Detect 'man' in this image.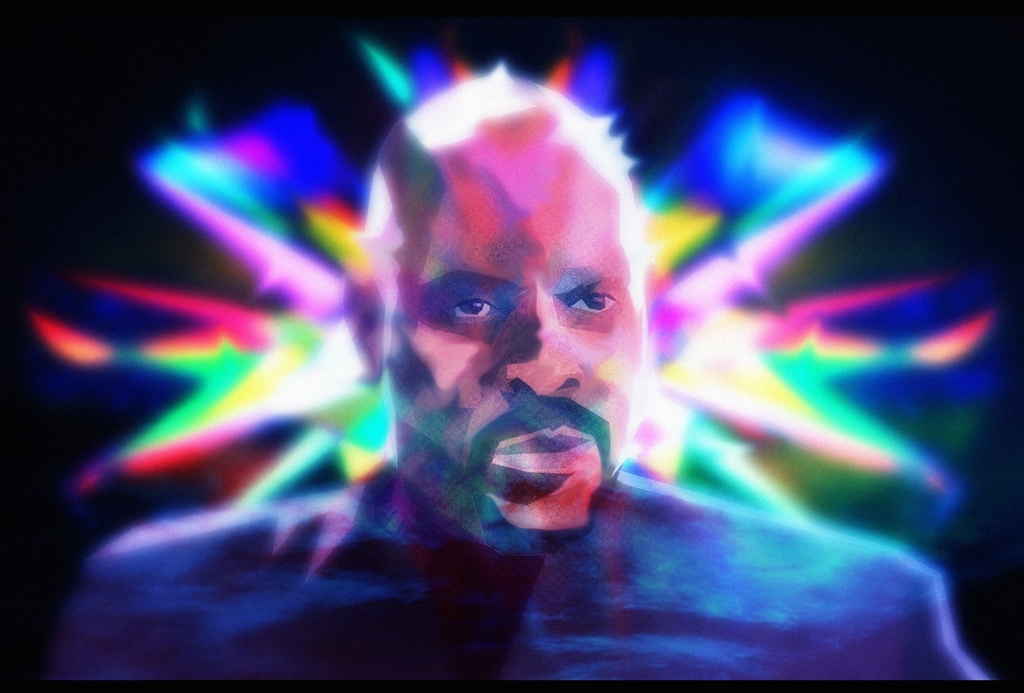
Detection: 51 62 997 685.
